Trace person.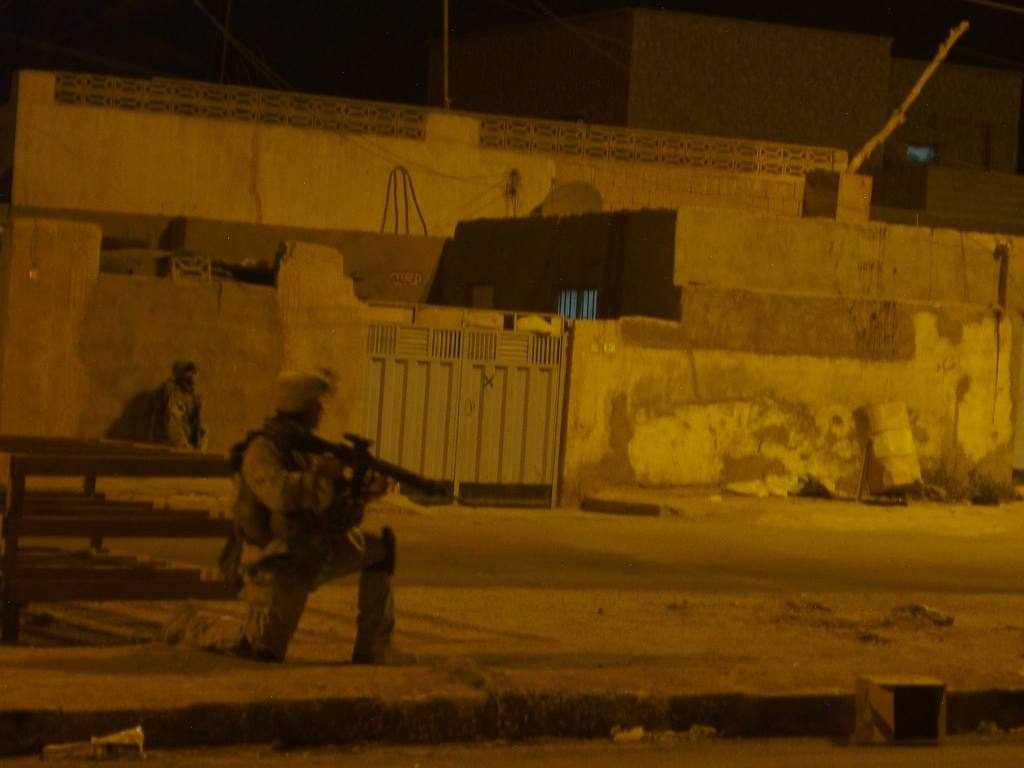
Traced to 220 377 391 669.
